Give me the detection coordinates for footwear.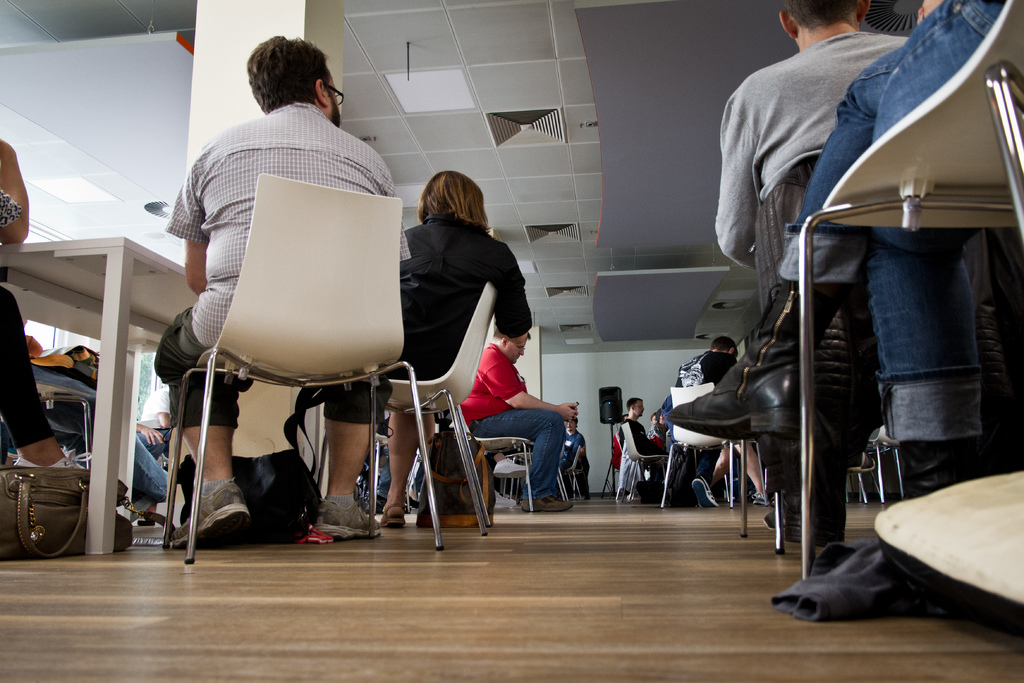
[x1=520, y1=497, x2=575, y2=511].
